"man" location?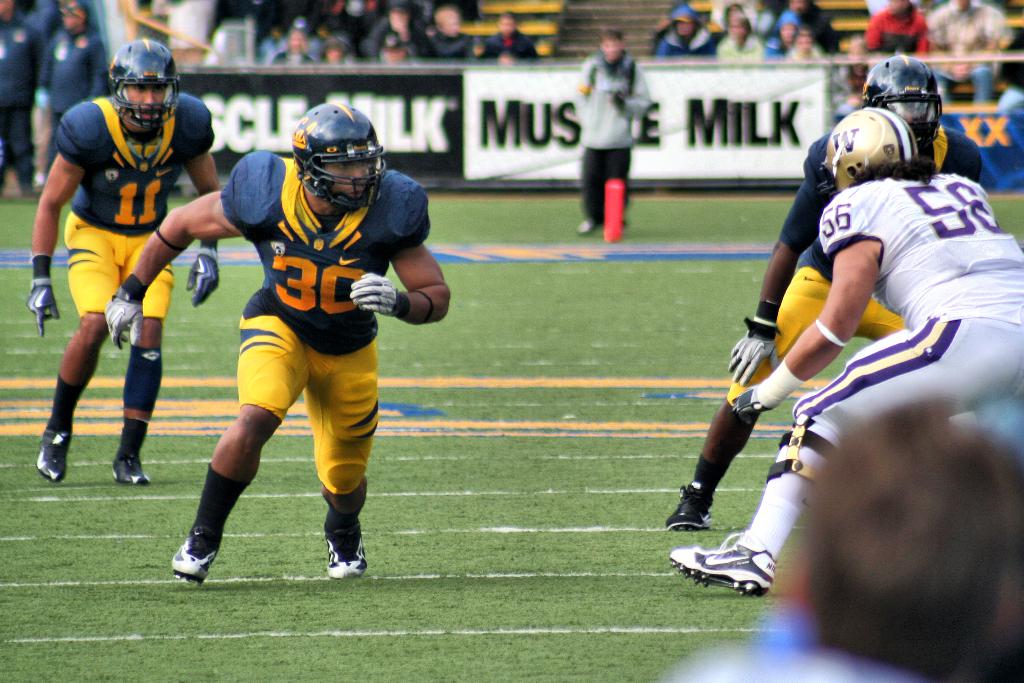
locate(103, 100, 450, 584)
